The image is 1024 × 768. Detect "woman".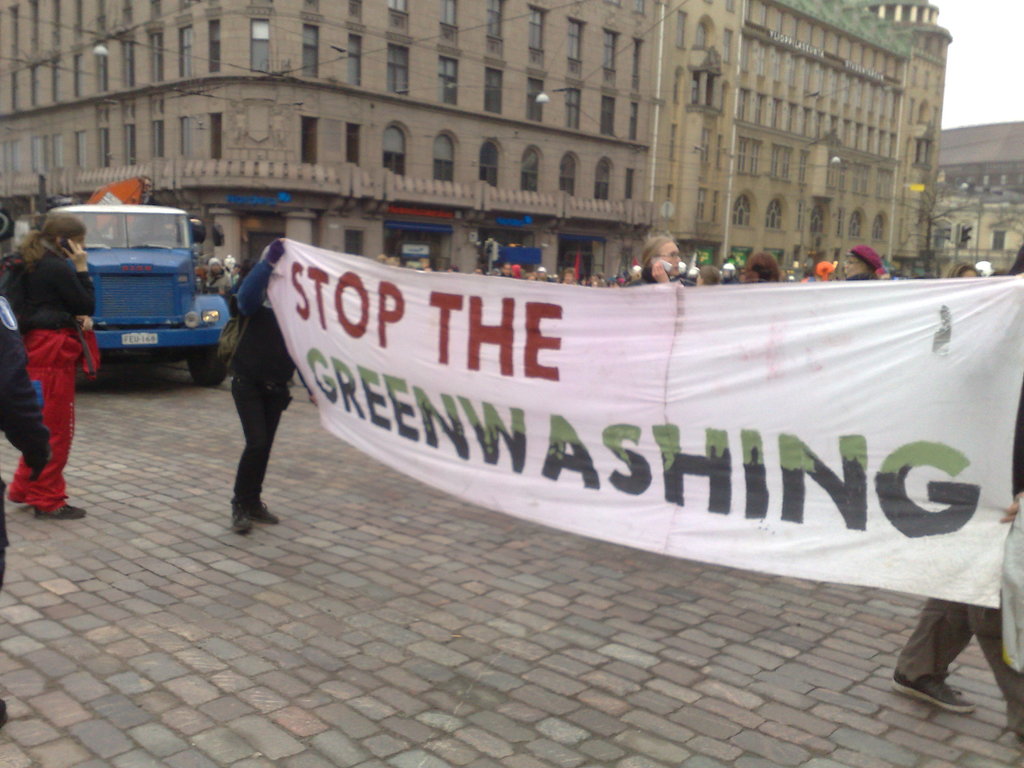
Detection: BBox(229, 237, 296, 534).
